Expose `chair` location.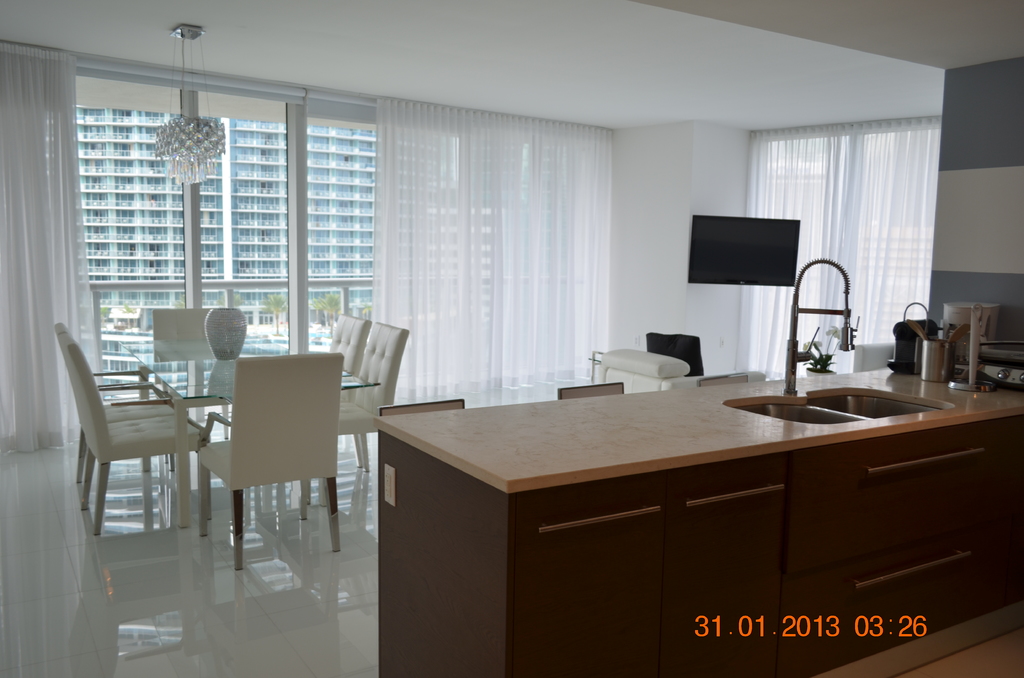
Exposed at <box>197,353,347,571</box>.
